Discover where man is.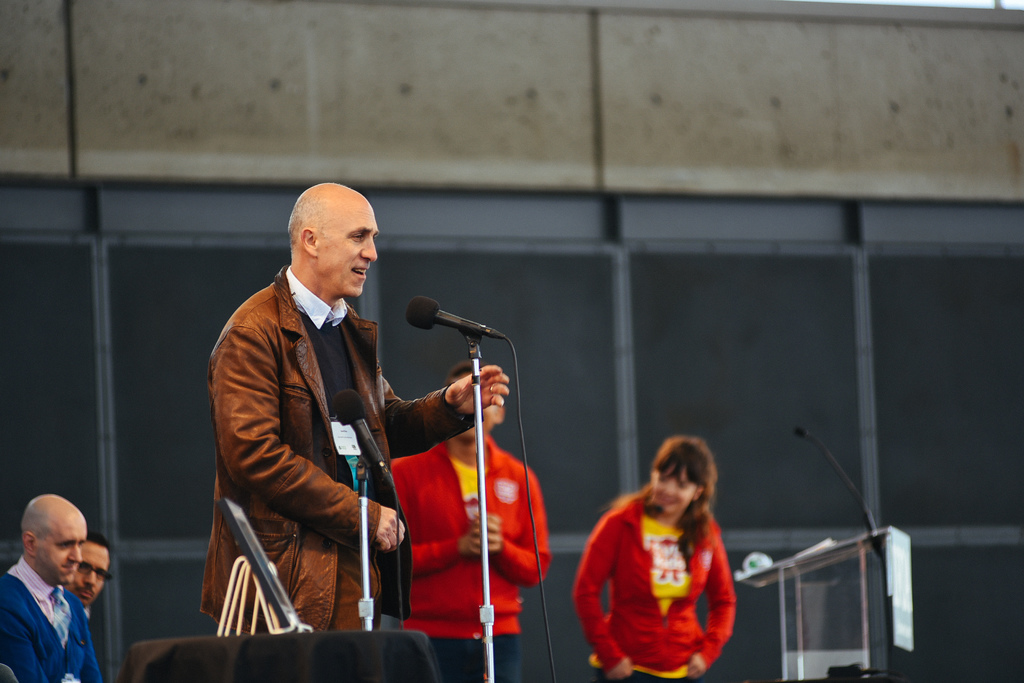
Discovered at (0, 493, 121, 682).
